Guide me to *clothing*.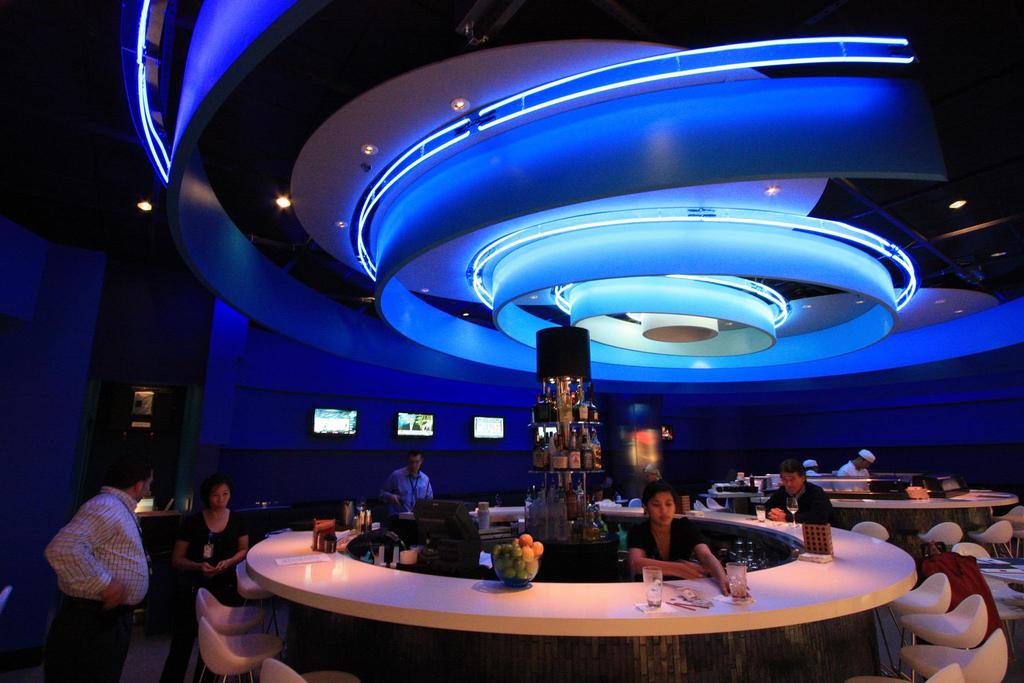
Guidance: rect(160, 509, 251, 682).
